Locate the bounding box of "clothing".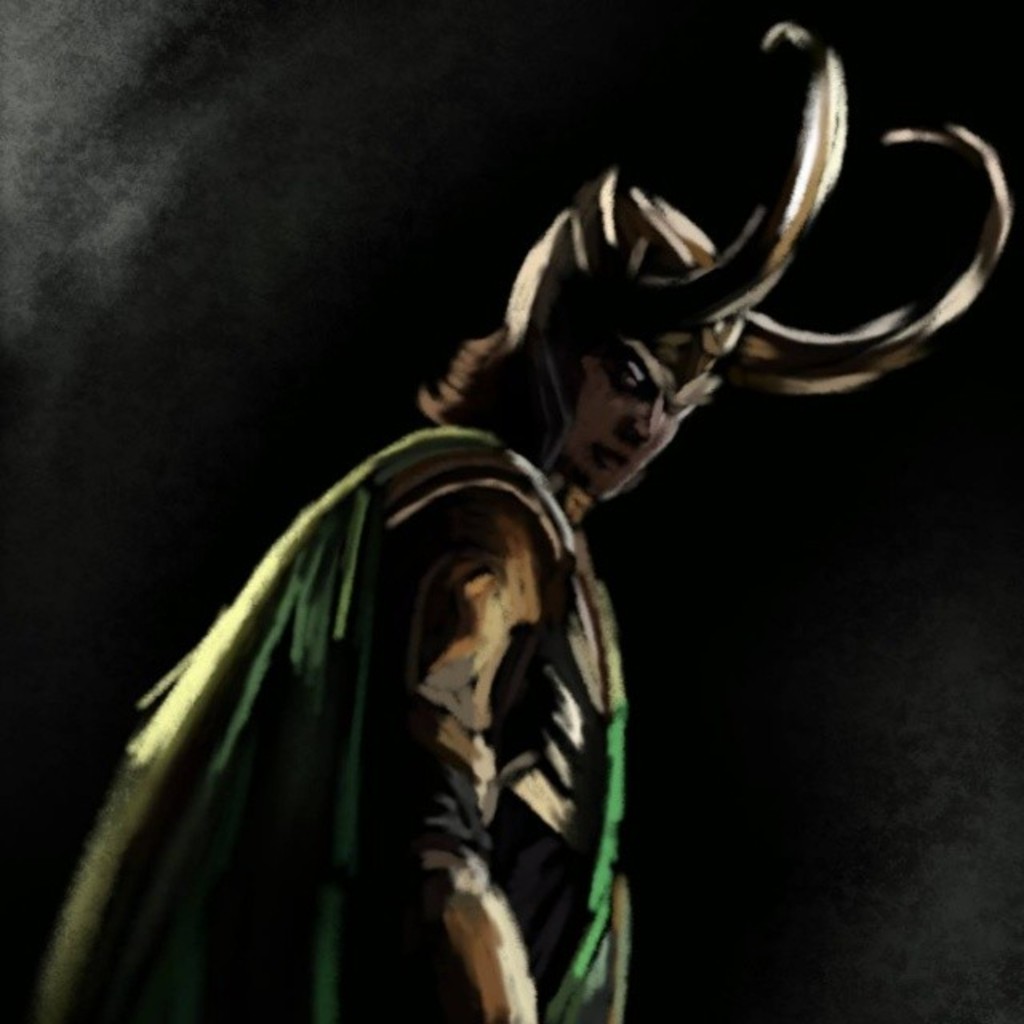
Bounding box: 134, 387, 677, 1023.
